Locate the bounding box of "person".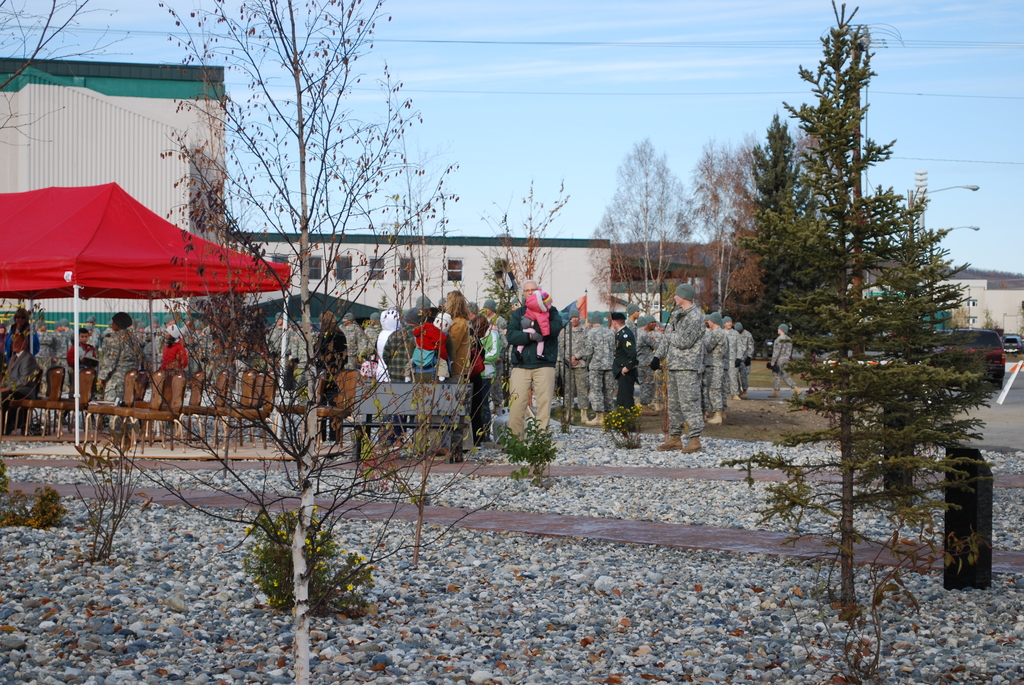
Bounding box: left=662, top=283, right=706, bottom=455.
